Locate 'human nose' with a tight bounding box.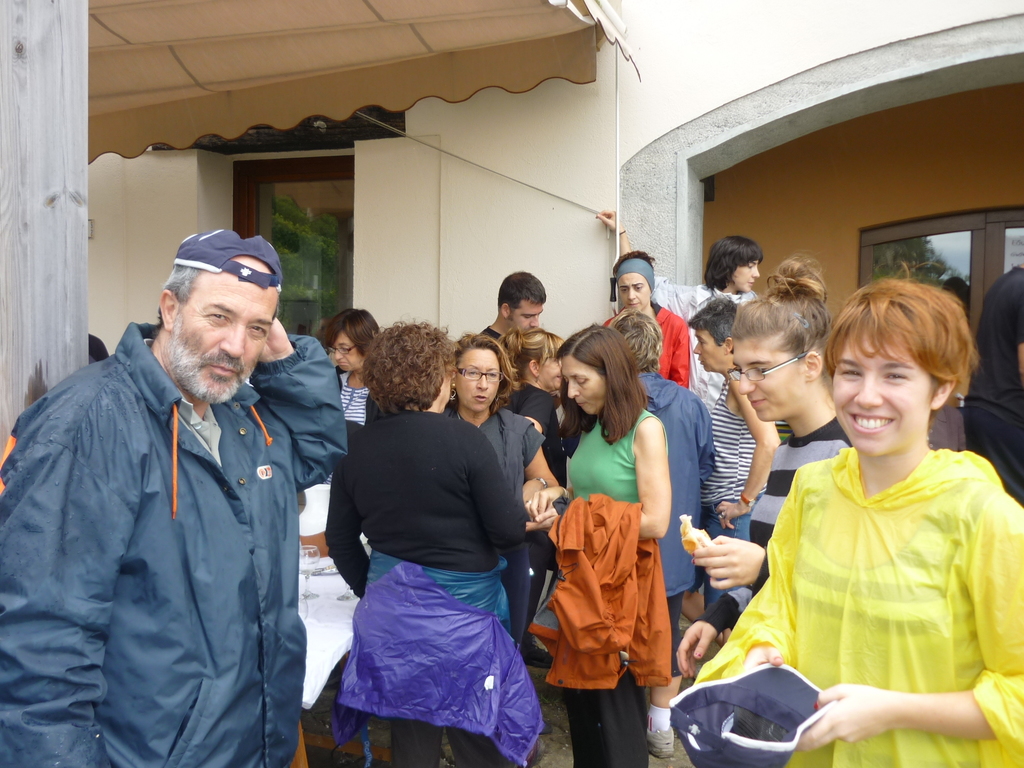
x1=567 y1=380 x2=580 y2=397.
